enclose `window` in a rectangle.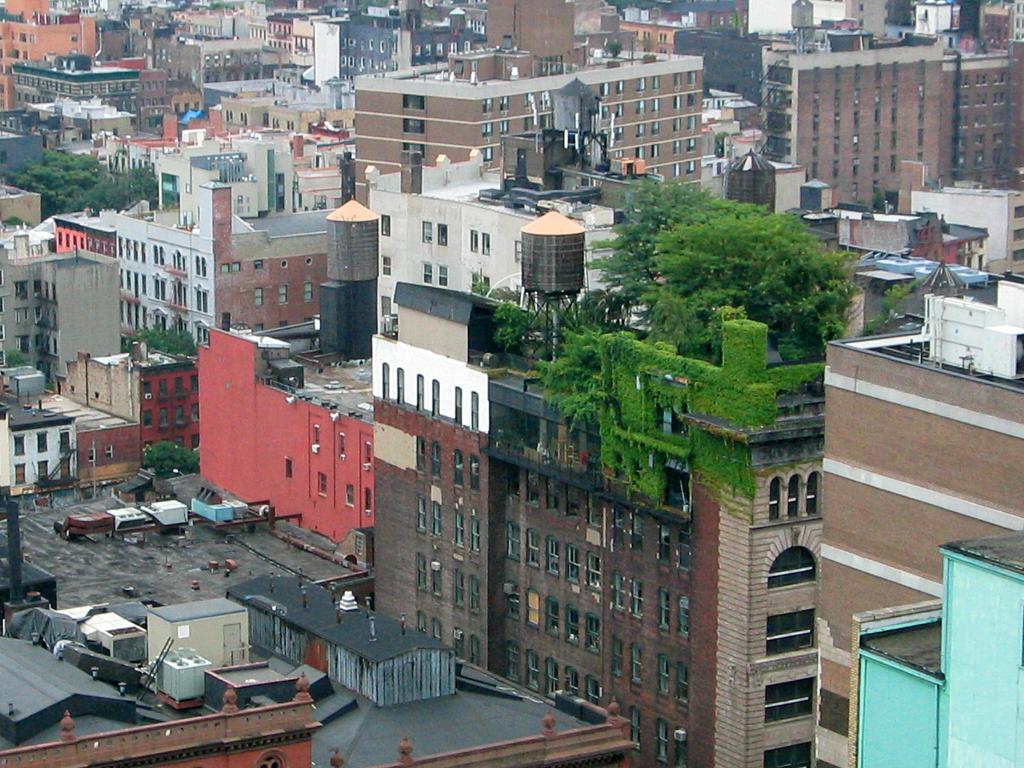
[x1=333, y1=430, x2=344, y2=460].
